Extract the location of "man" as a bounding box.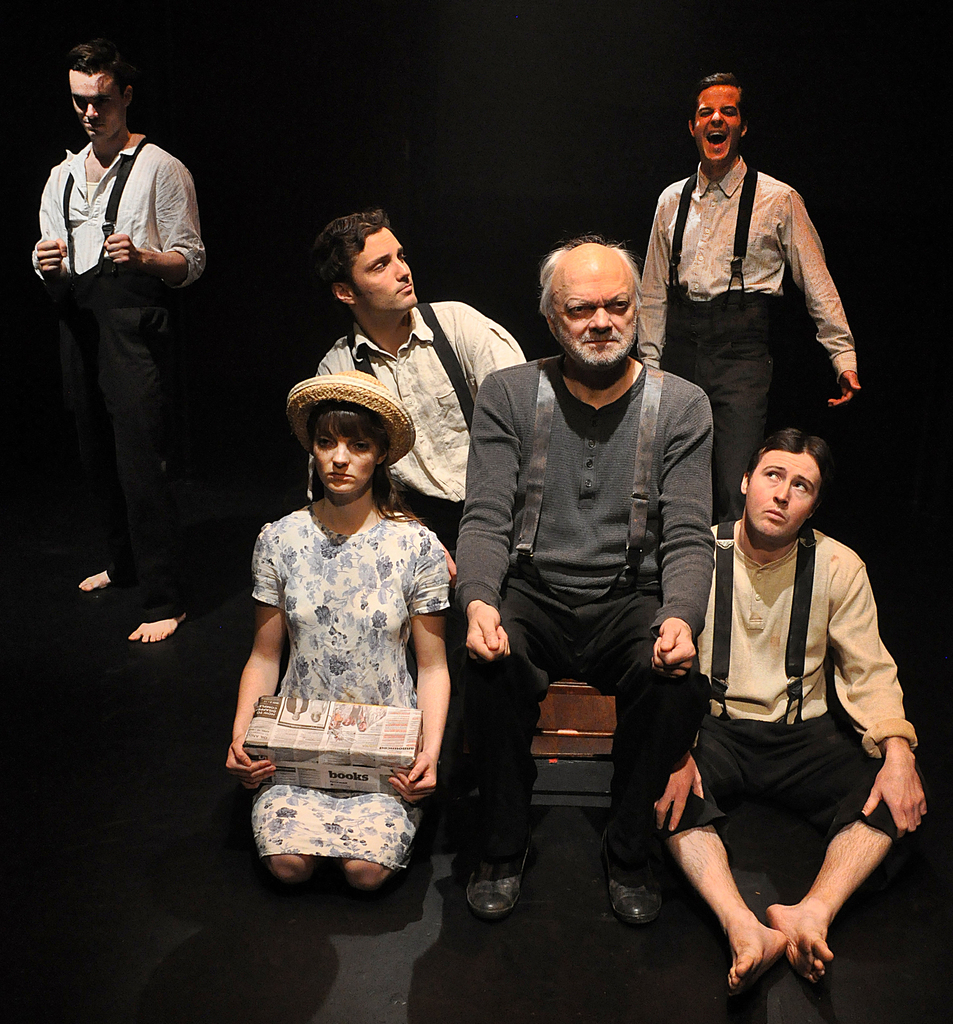
649 428 929 986.
